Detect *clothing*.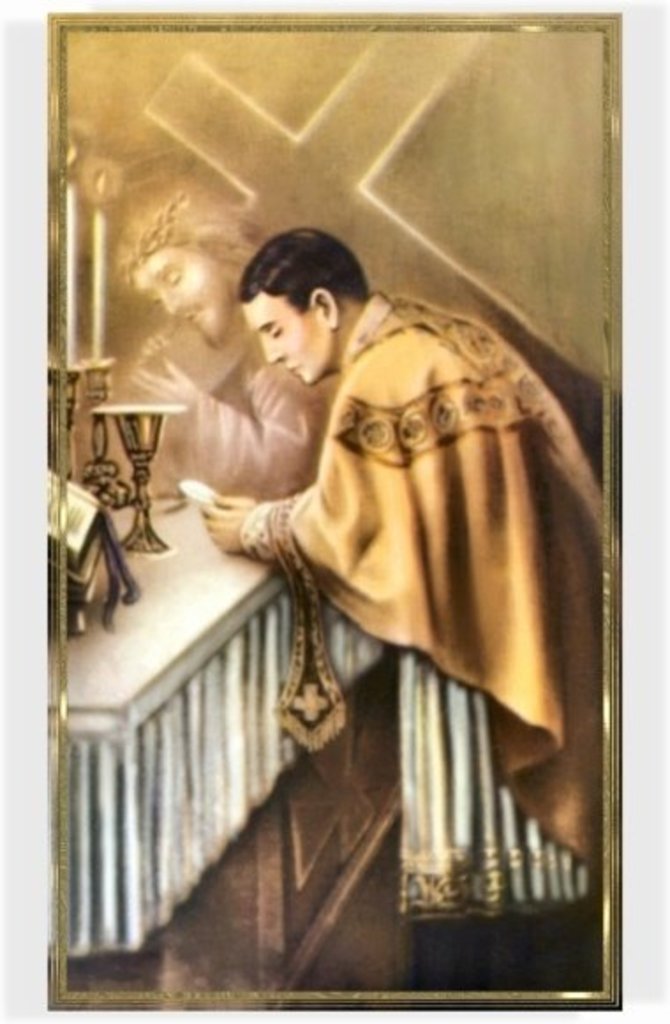
Detected at {"left": 148, "top": 347, "right": 337, "bottom": 492}.
